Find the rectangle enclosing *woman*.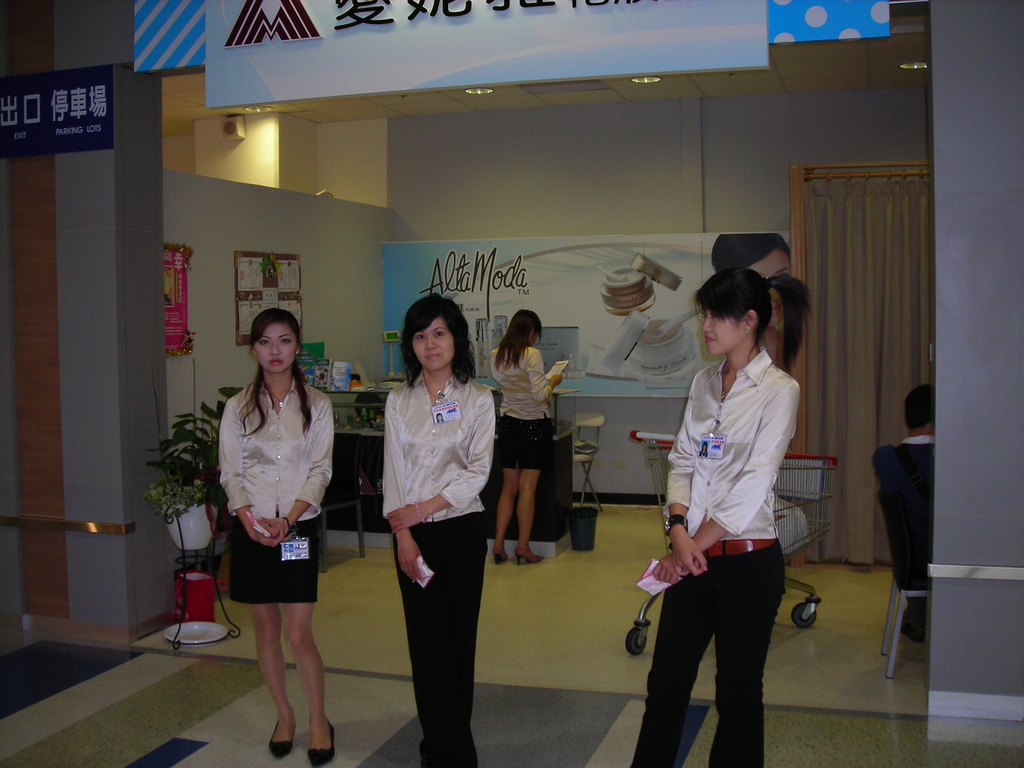
[630, 267, 805, 767].
